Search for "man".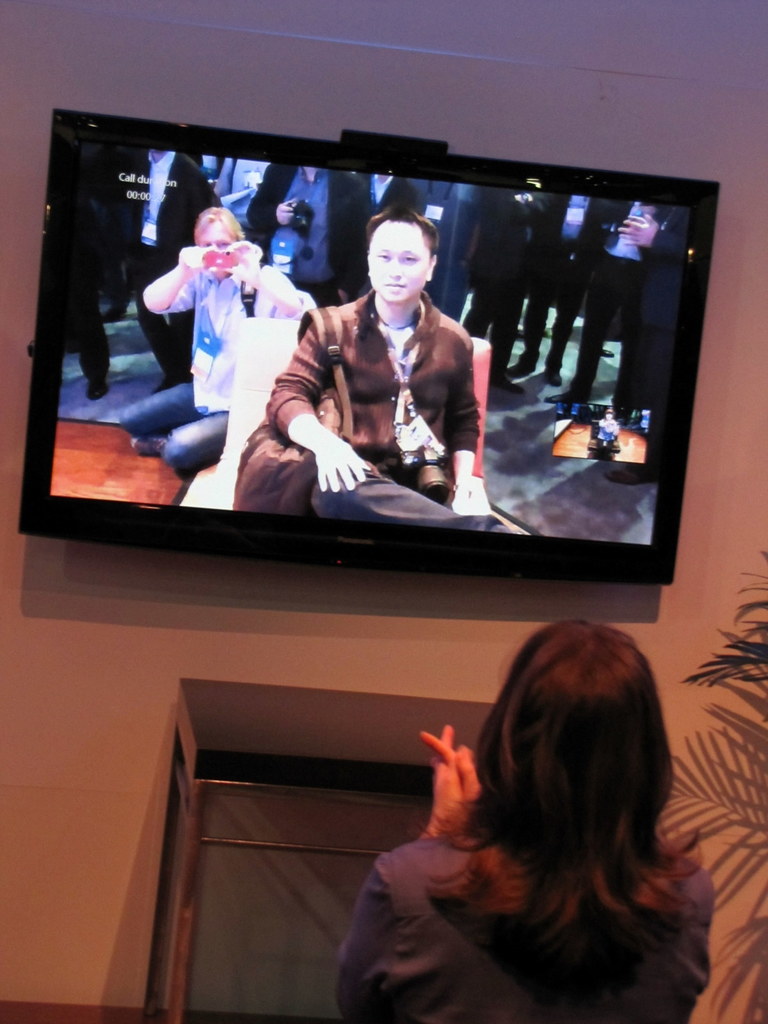
Found at locate(548, 198, 668, 424).
